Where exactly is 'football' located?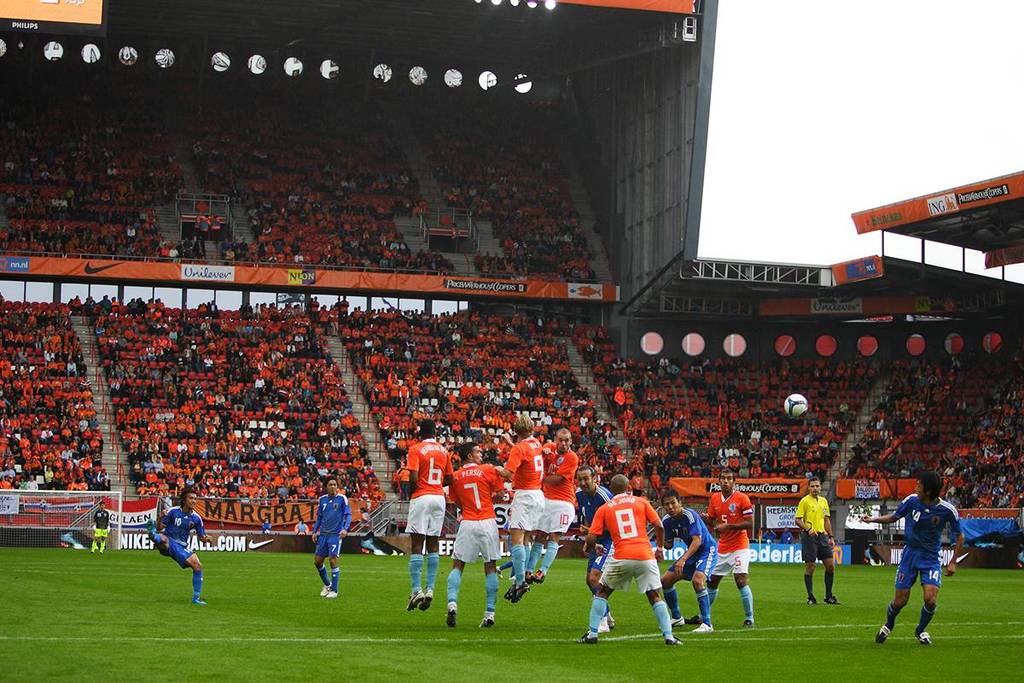
Its bounding box is 785,391,812,417.
